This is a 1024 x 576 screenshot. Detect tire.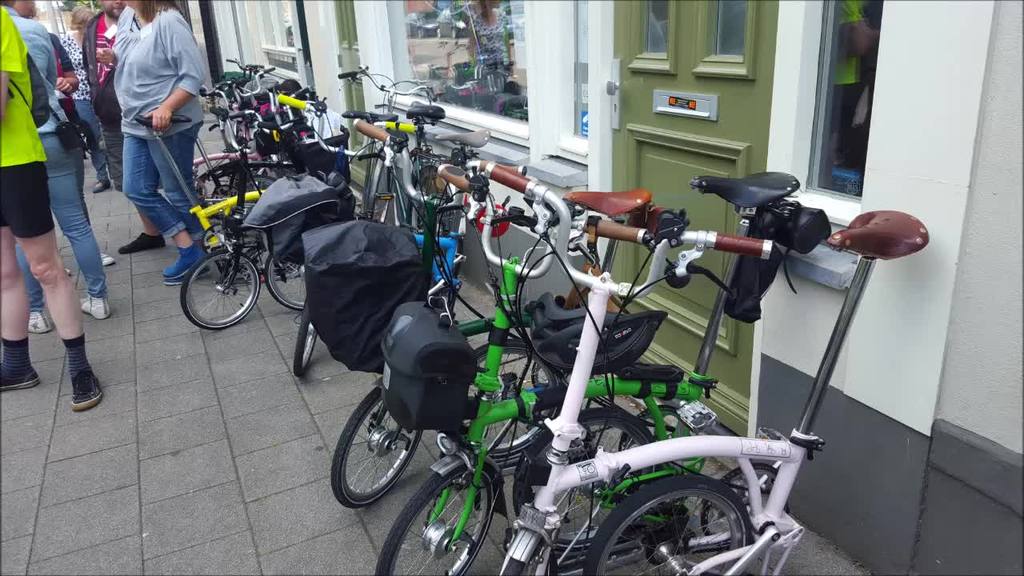
rect(512, 408, 661, 558).
